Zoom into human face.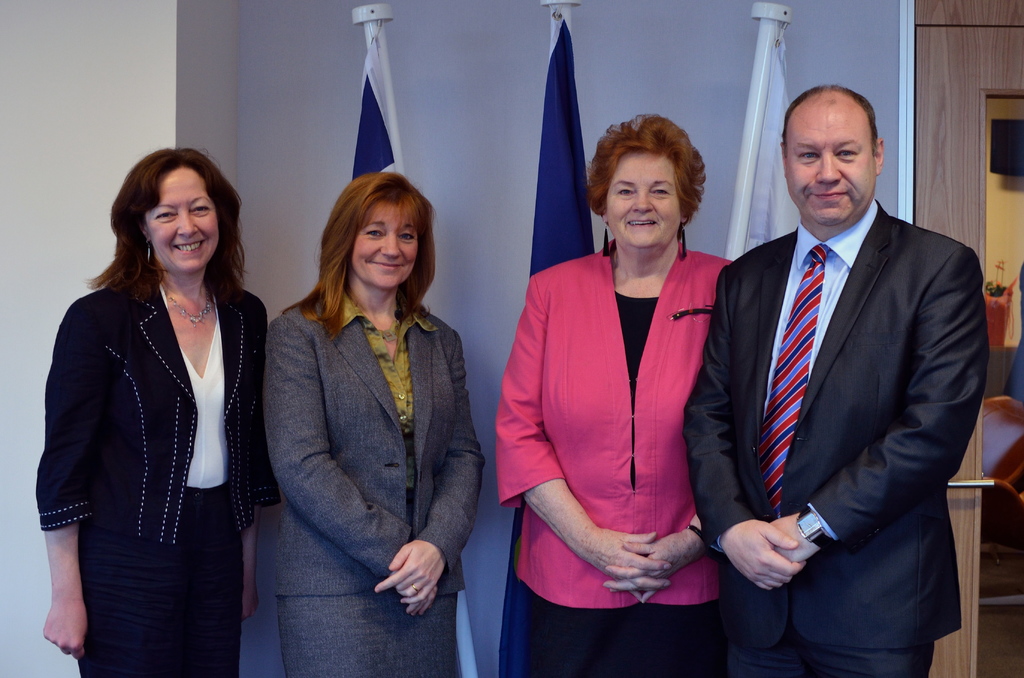
Zoom target: box=[149, 166, 218, 272].
